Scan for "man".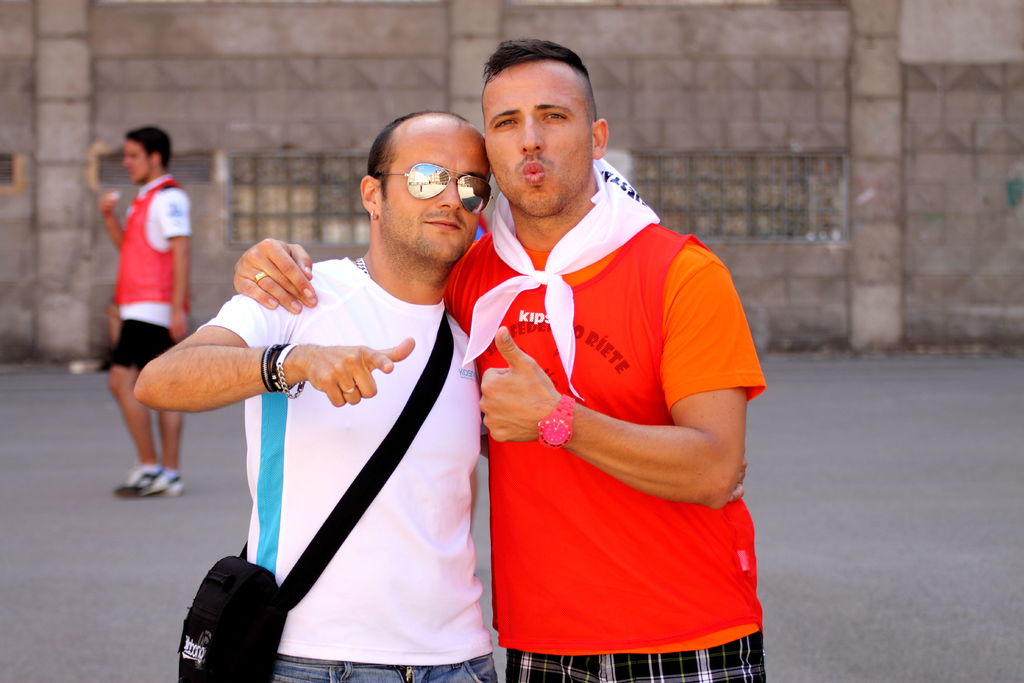
Scan result: BBox(235, 38, 760, 682).
